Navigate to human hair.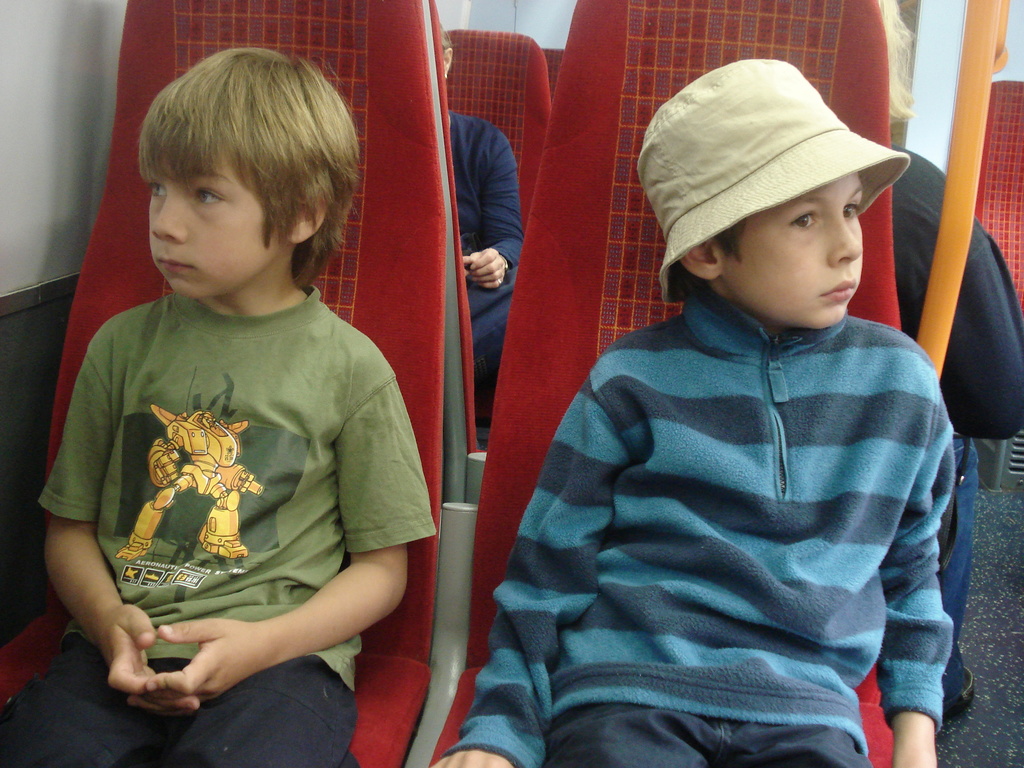
Navigation target: BBox(130, 38, 342, 304).
